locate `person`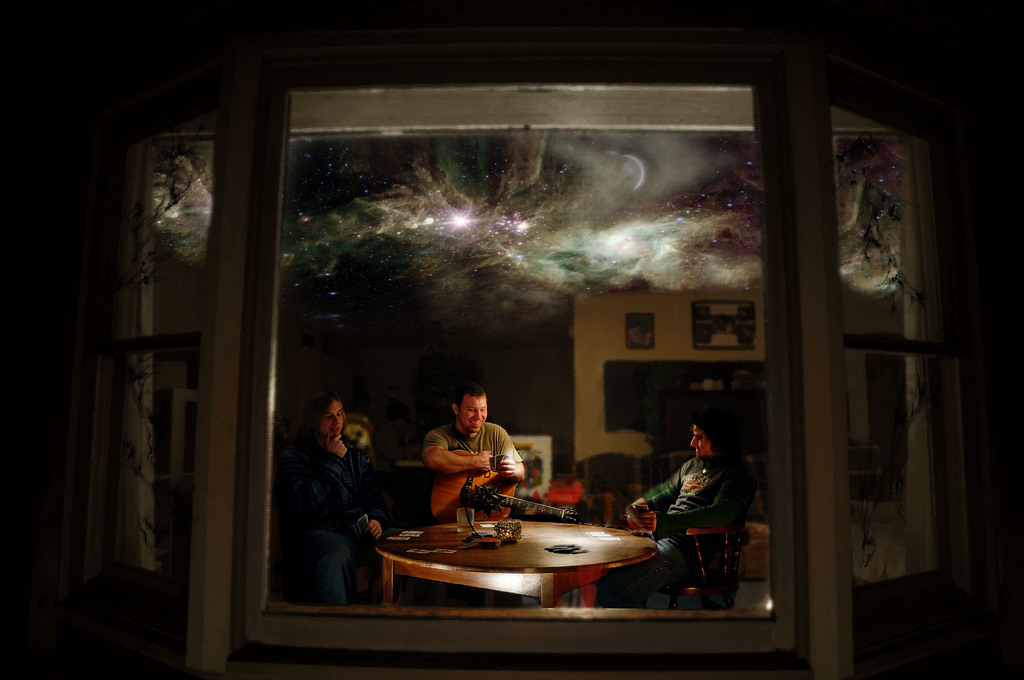
401,387,538,522
